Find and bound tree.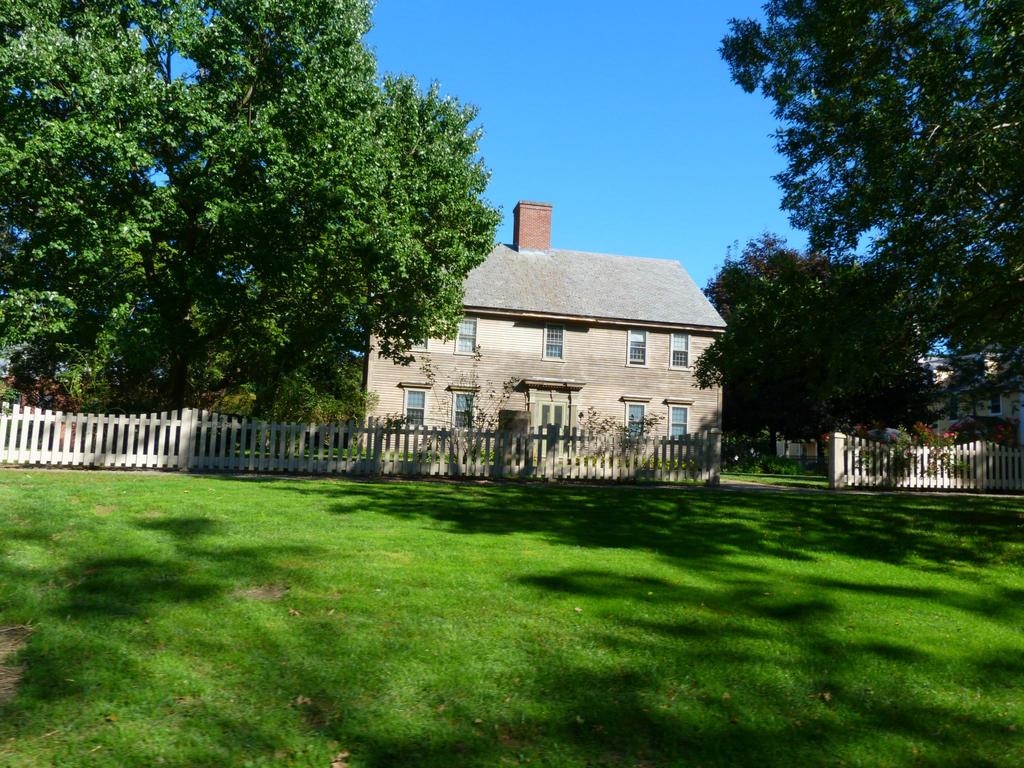
Bound: region(717, 0, 1023, 387).
